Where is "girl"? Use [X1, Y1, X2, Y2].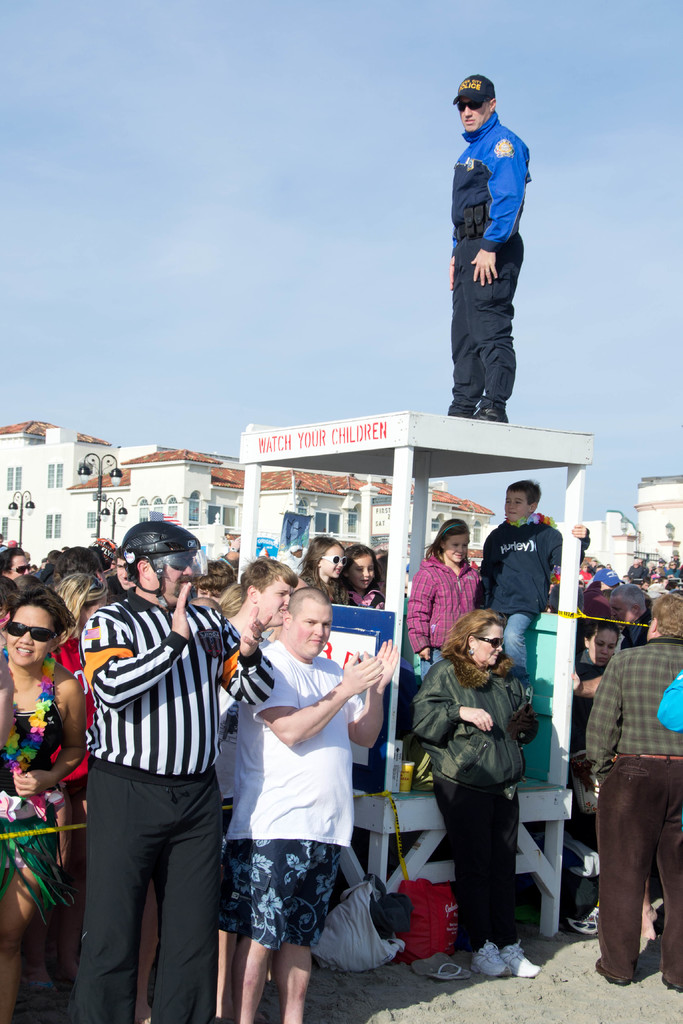
[339, 542, 387, 610].
